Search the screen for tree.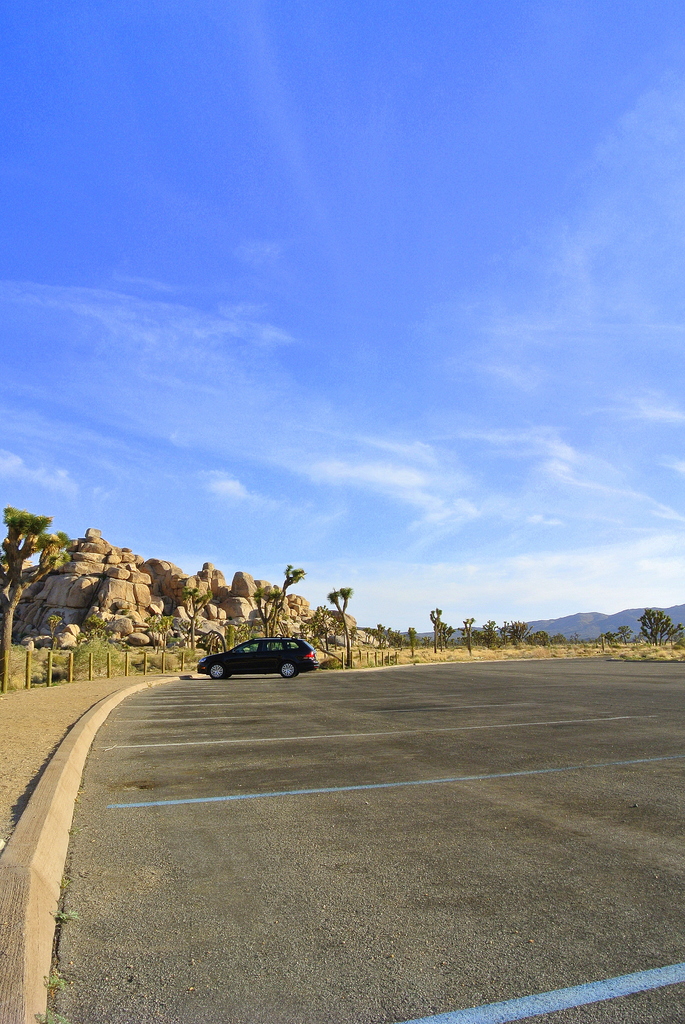
Found at left=377, top=627, right=401, bottom=652.
